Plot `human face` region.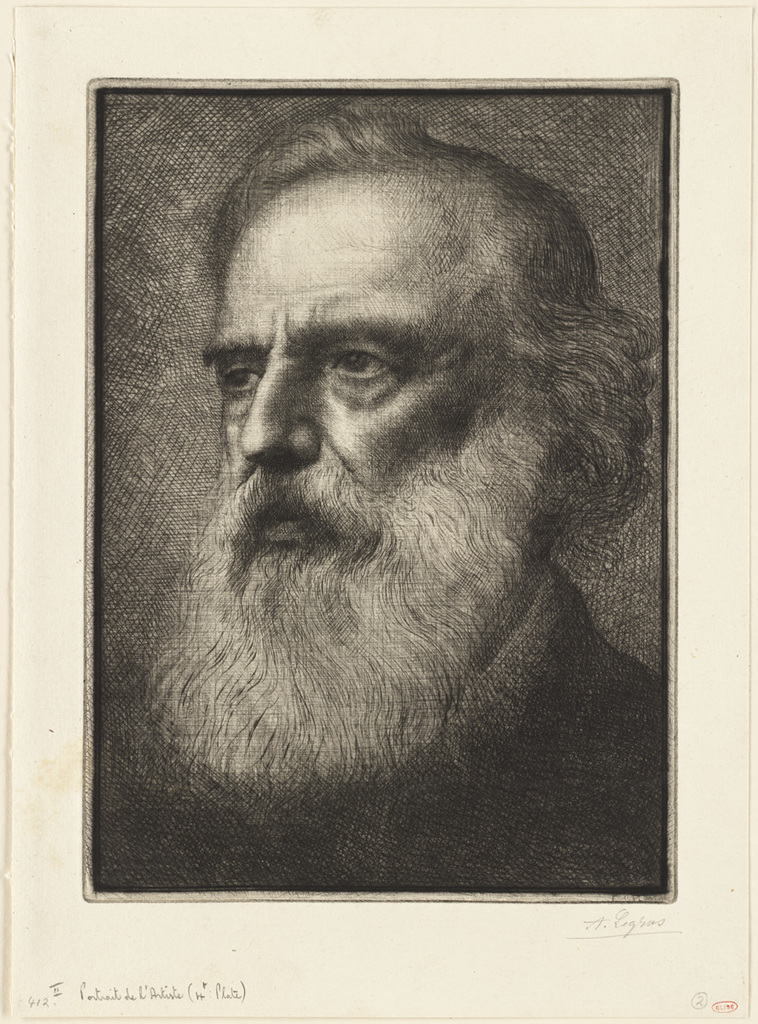
Plotted at locate(202, 175, 513, 547).
